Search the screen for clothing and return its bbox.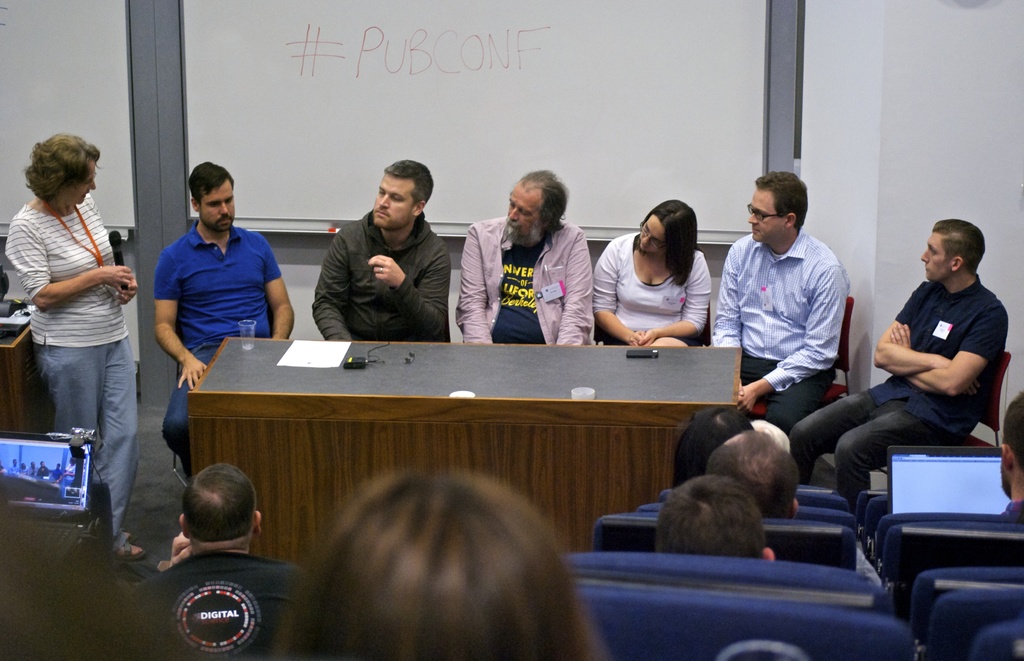
Found: bbox=[724, 202, 872, 424].
